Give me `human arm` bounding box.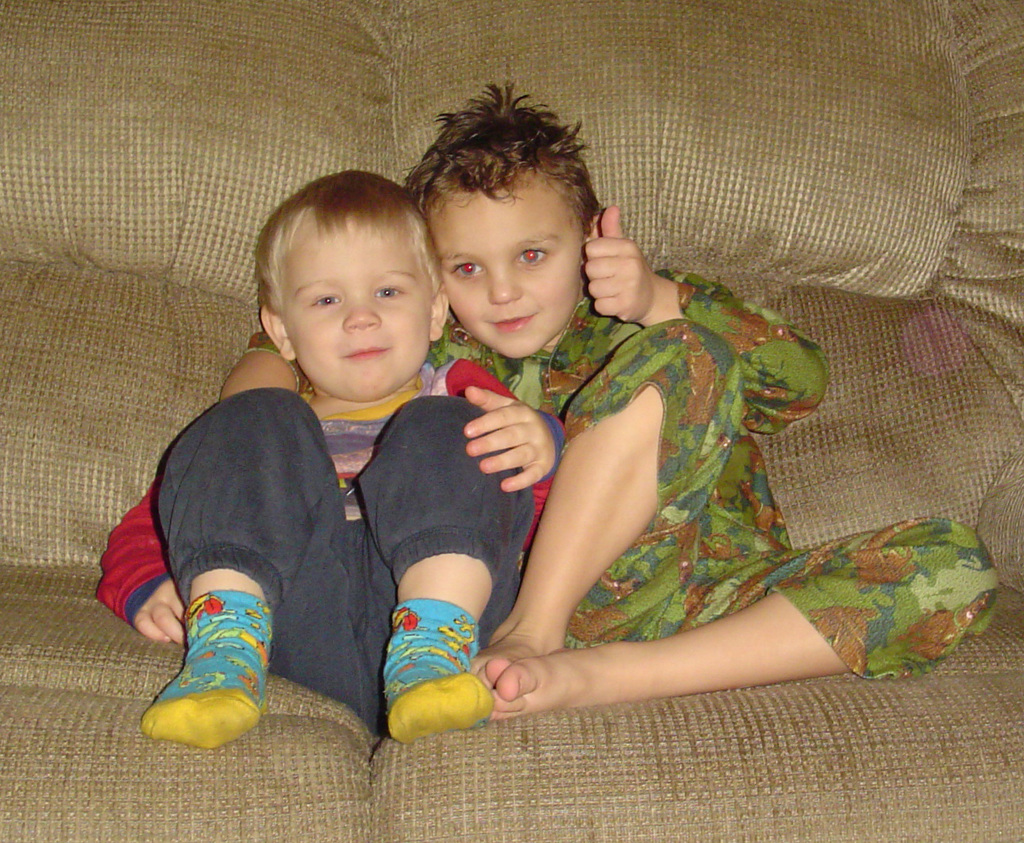
<box>215,328,319,401</box>.
